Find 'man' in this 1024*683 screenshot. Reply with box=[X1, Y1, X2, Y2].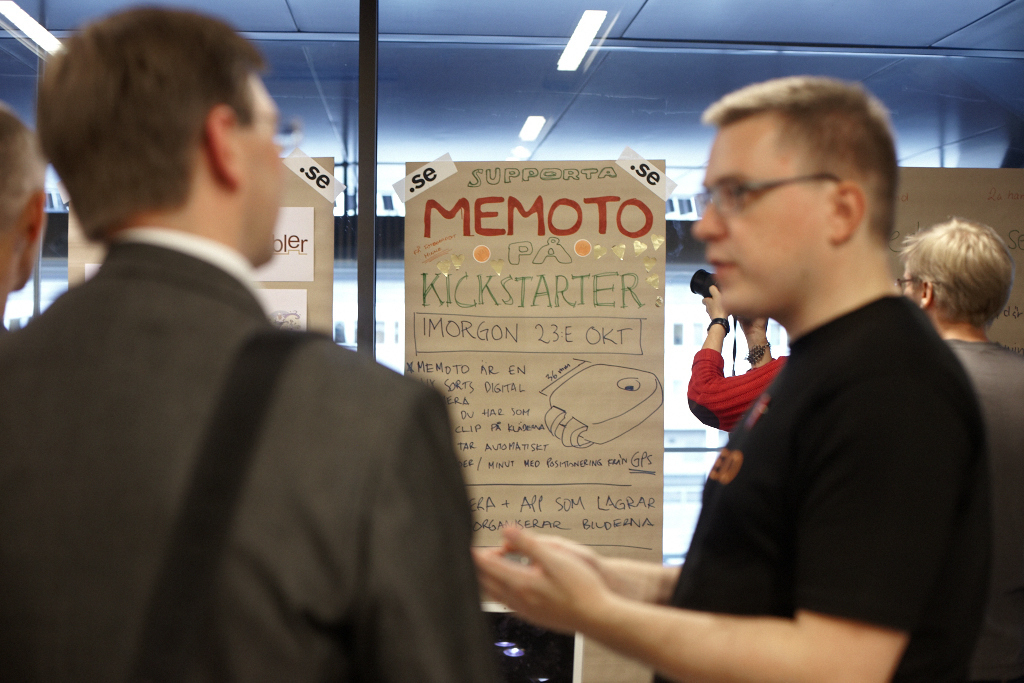
box=[597, 106, 994, 666].
